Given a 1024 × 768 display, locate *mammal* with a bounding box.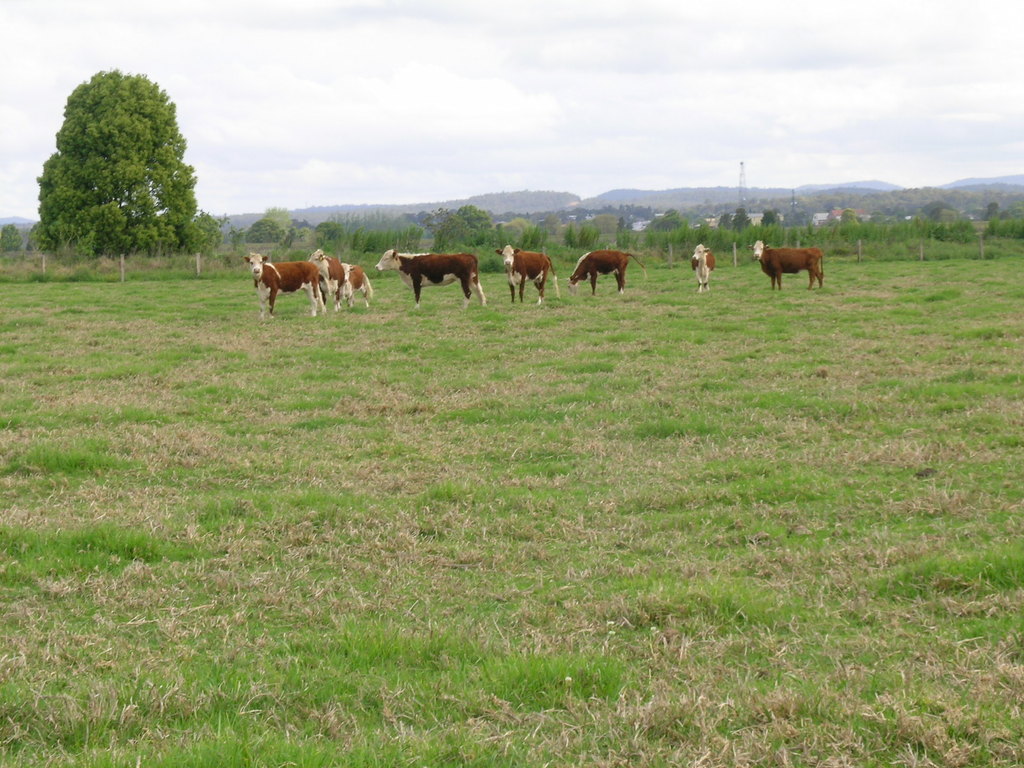
Located: [691, 243, 717, 296].
